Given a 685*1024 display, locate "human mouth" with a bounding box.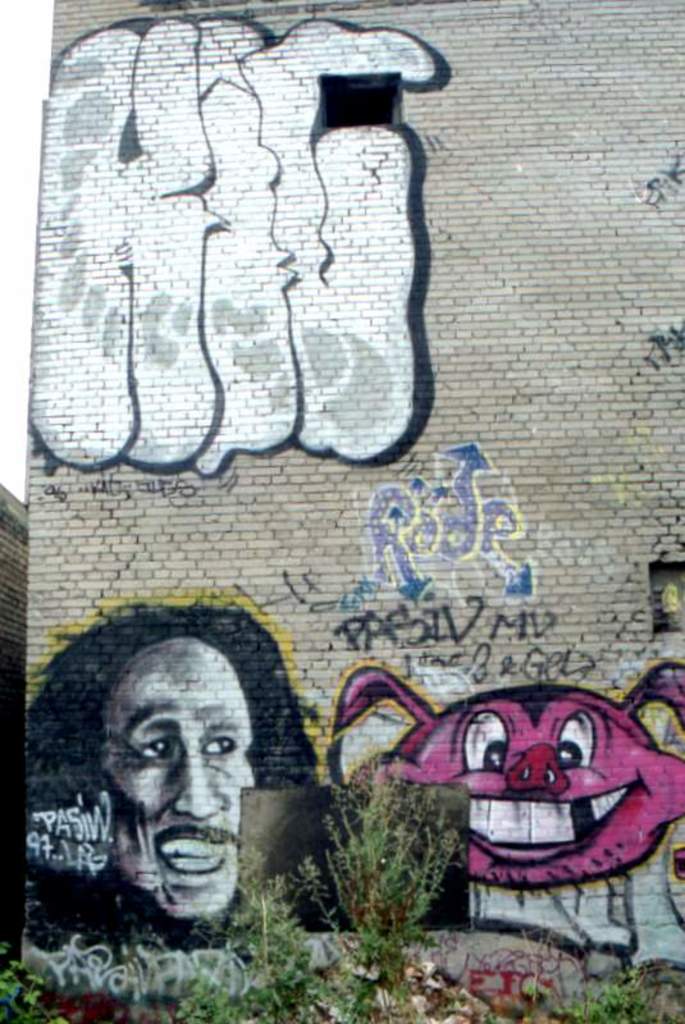
Located: {"x1": 430, "y1": 785, "x2": 636, "y2": 858}.
